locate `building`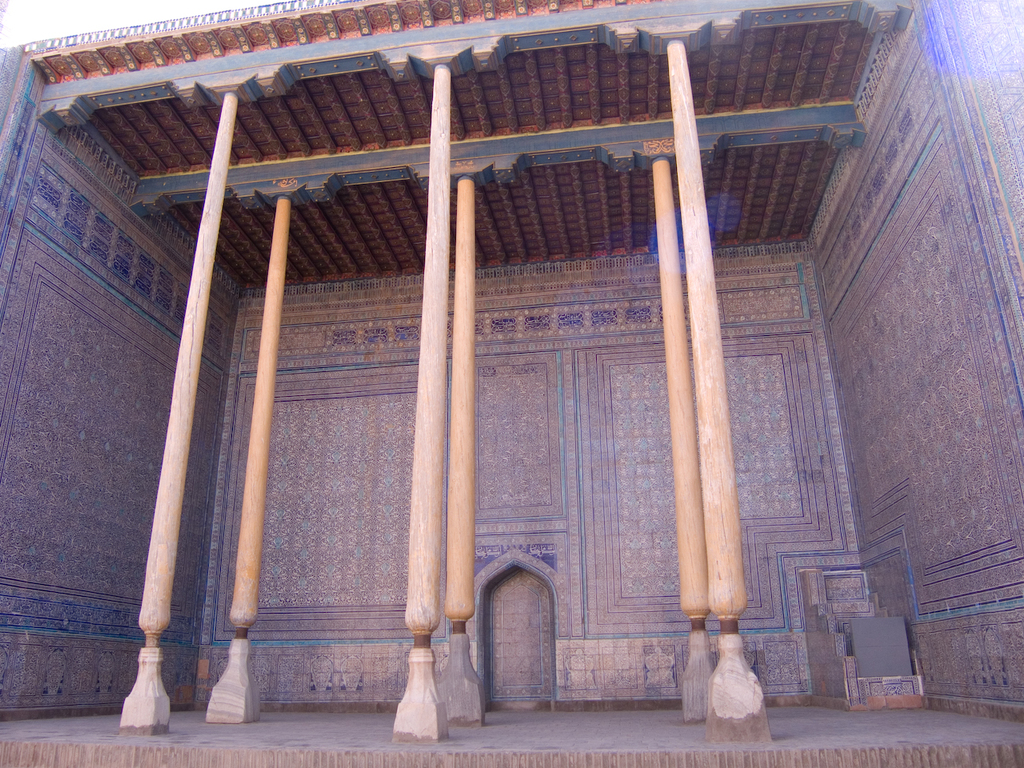
[x1=0, y1=0, x2=1023, y2=767]
